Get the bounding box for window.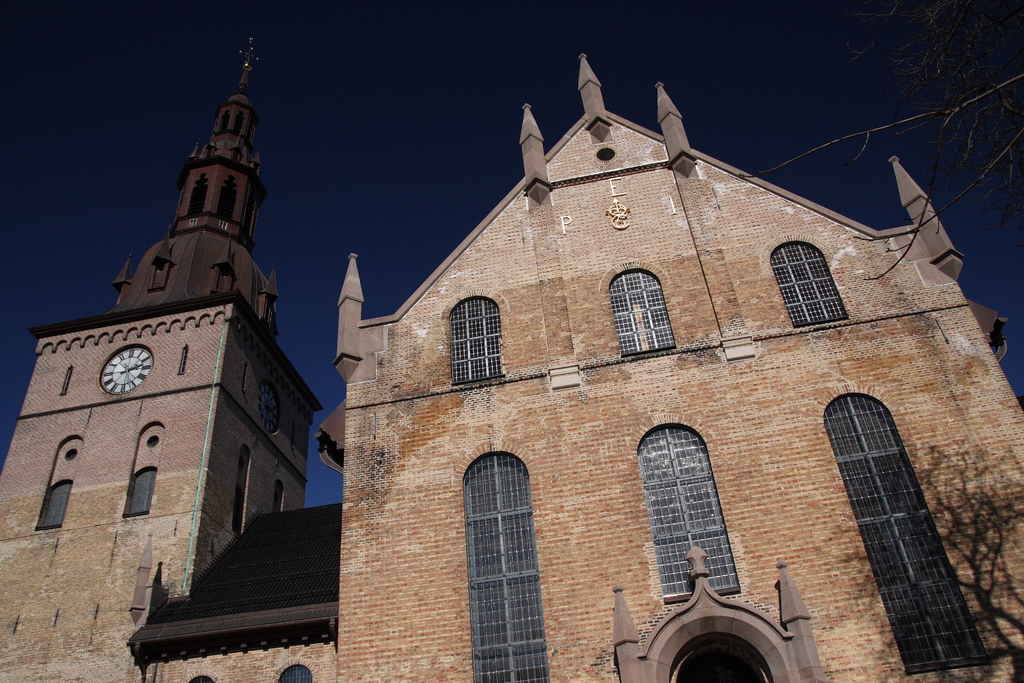
<bbox>147, 258, 175, 292</bbox>.
